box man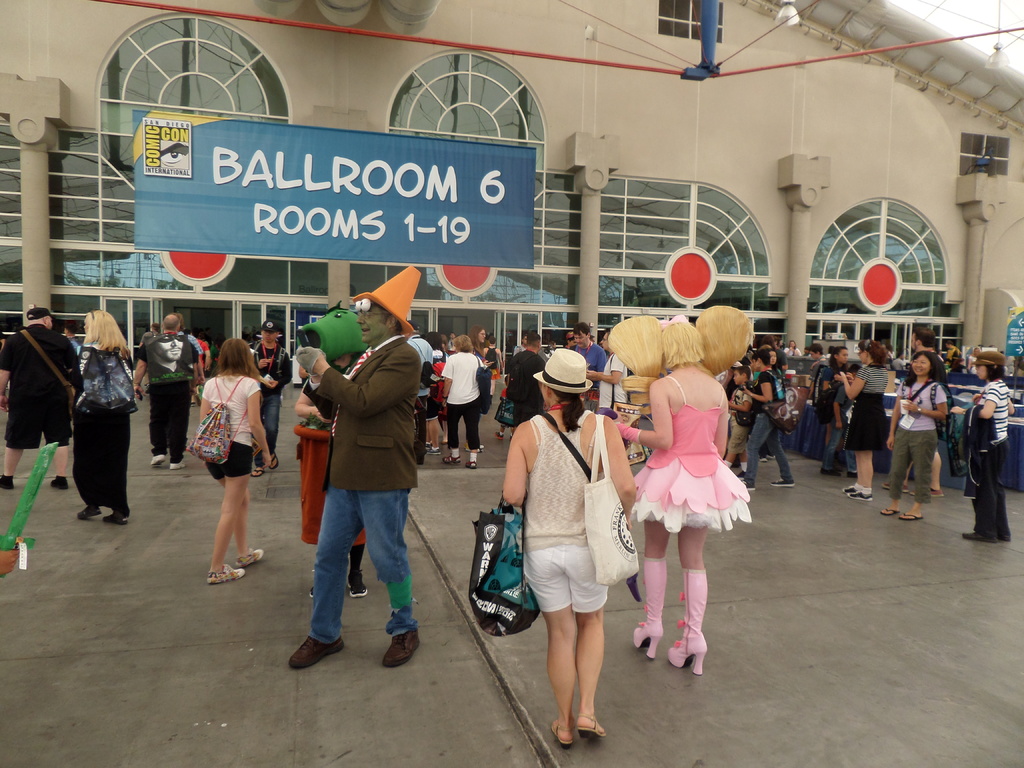
Rect(584, 339, 636, 410)
